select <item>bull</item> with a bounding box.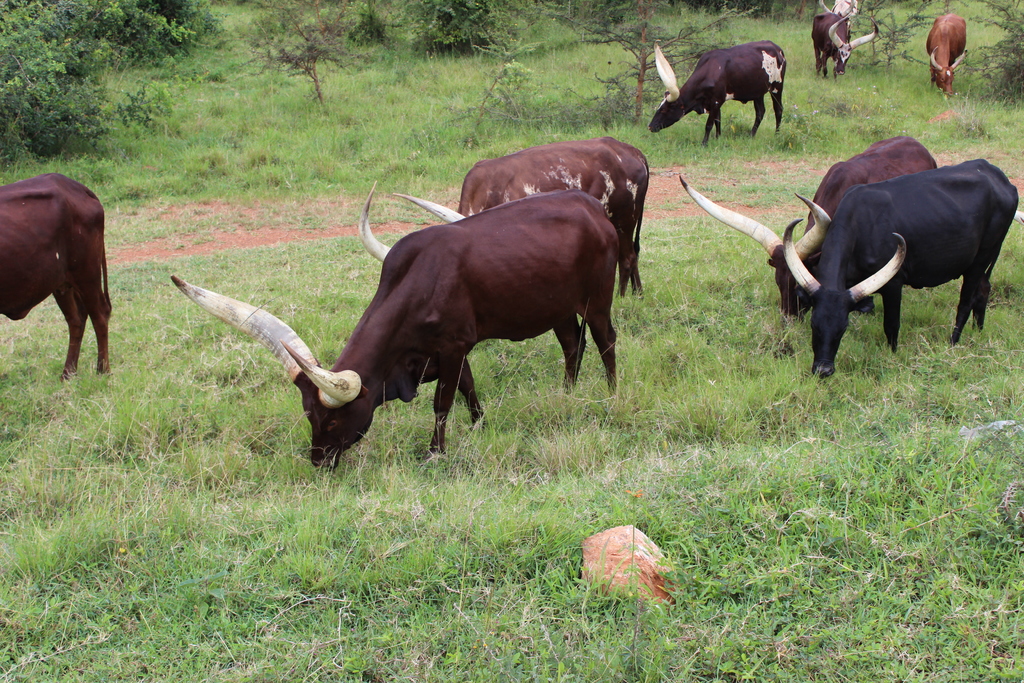
Rect(808, 8, 879, 84).
